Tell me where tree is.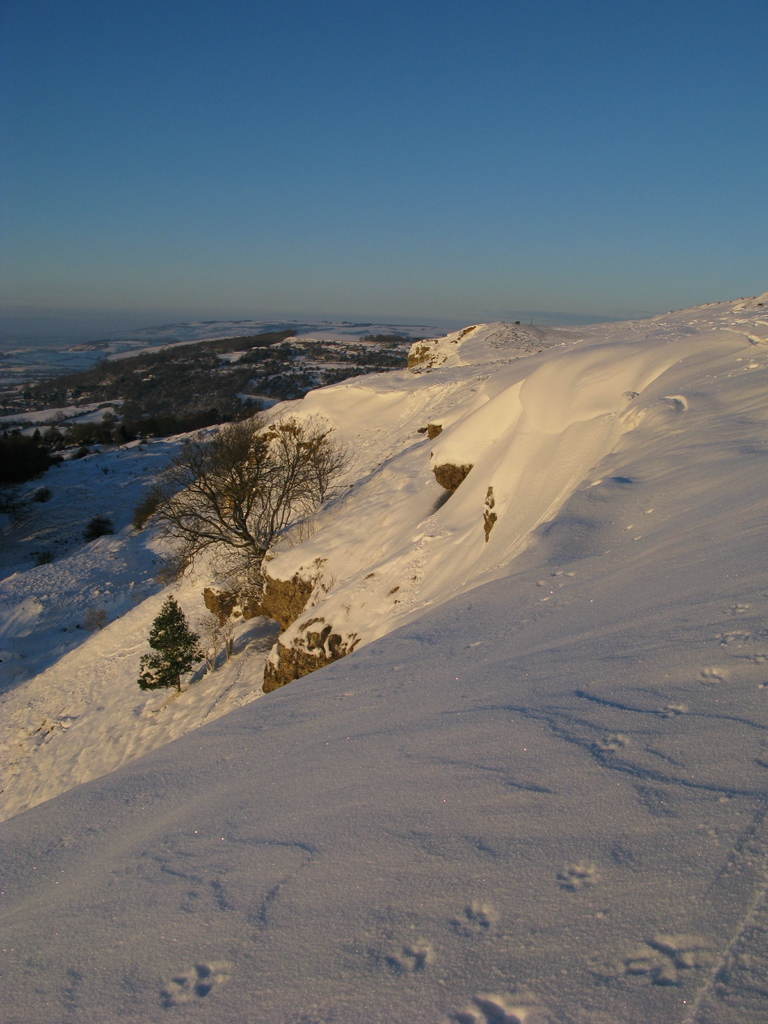
tree is at l=132, t=420, r=355, b=614.
